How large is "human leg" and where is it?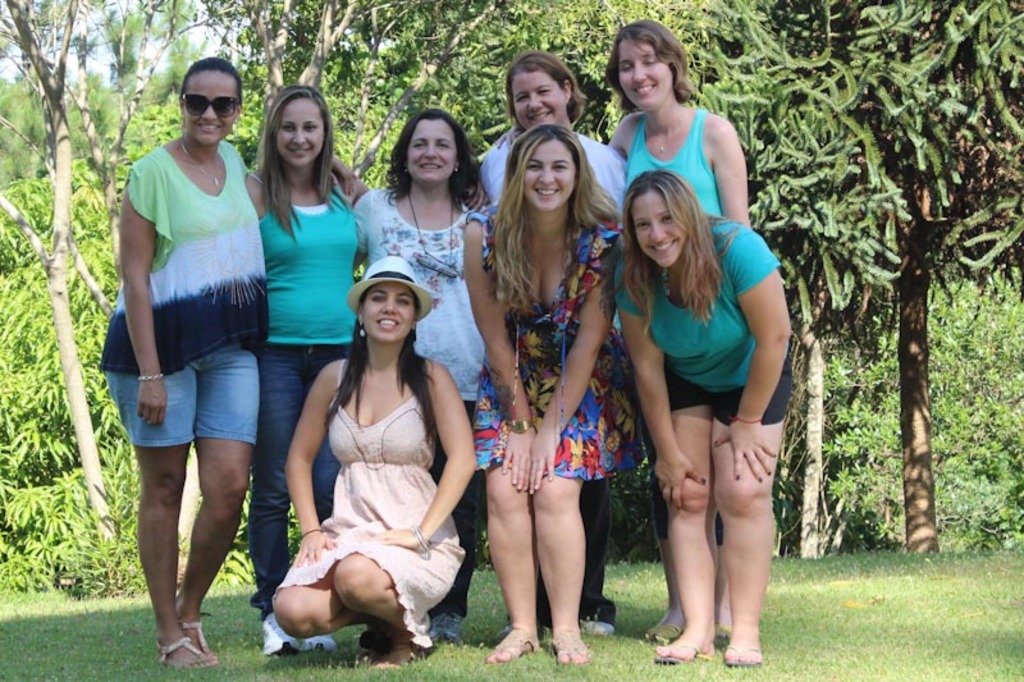
Bounding box: bbox=(105, 384, 210, 681).
